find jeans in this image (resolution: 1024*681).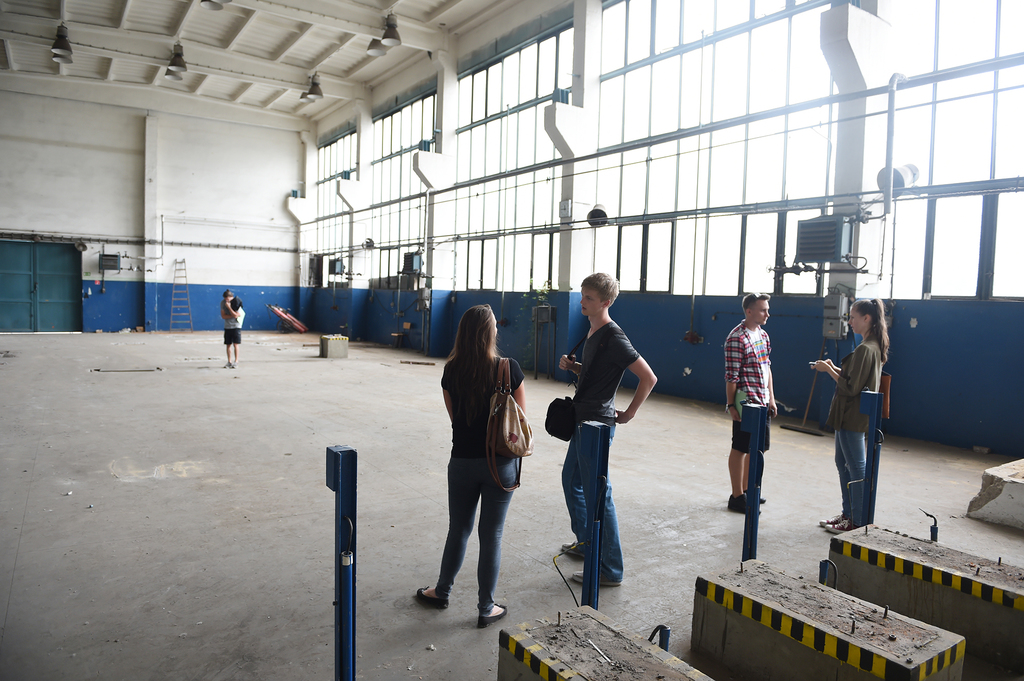
(left=442, top=448, right=533, bottom=630).
